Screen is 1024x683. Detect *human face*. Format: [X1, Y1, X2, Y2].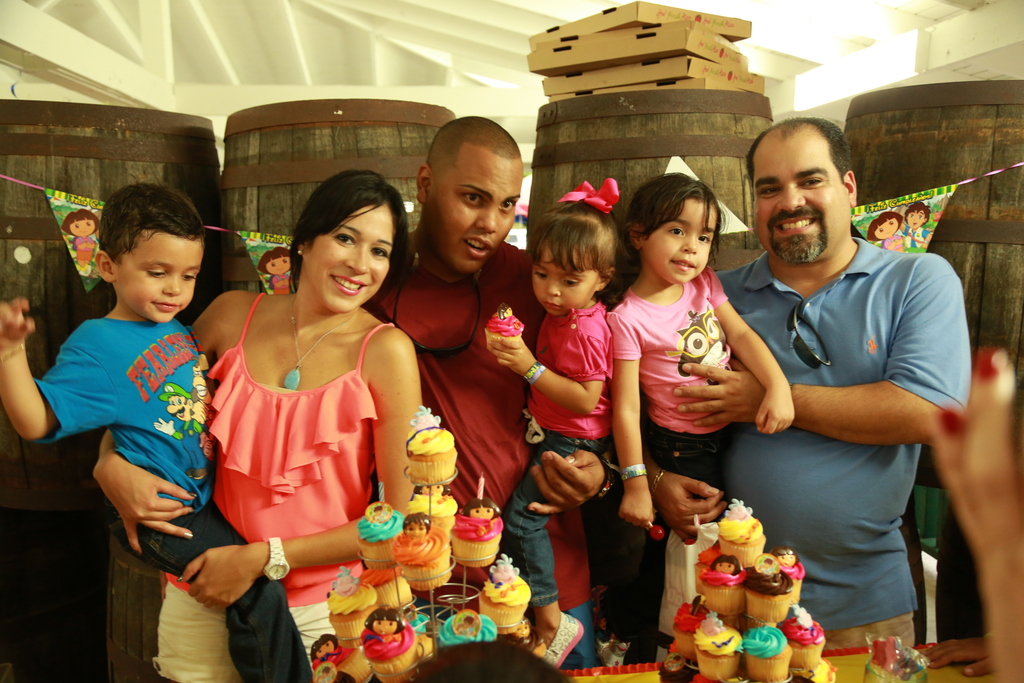
[532, 241, 600, 315].
